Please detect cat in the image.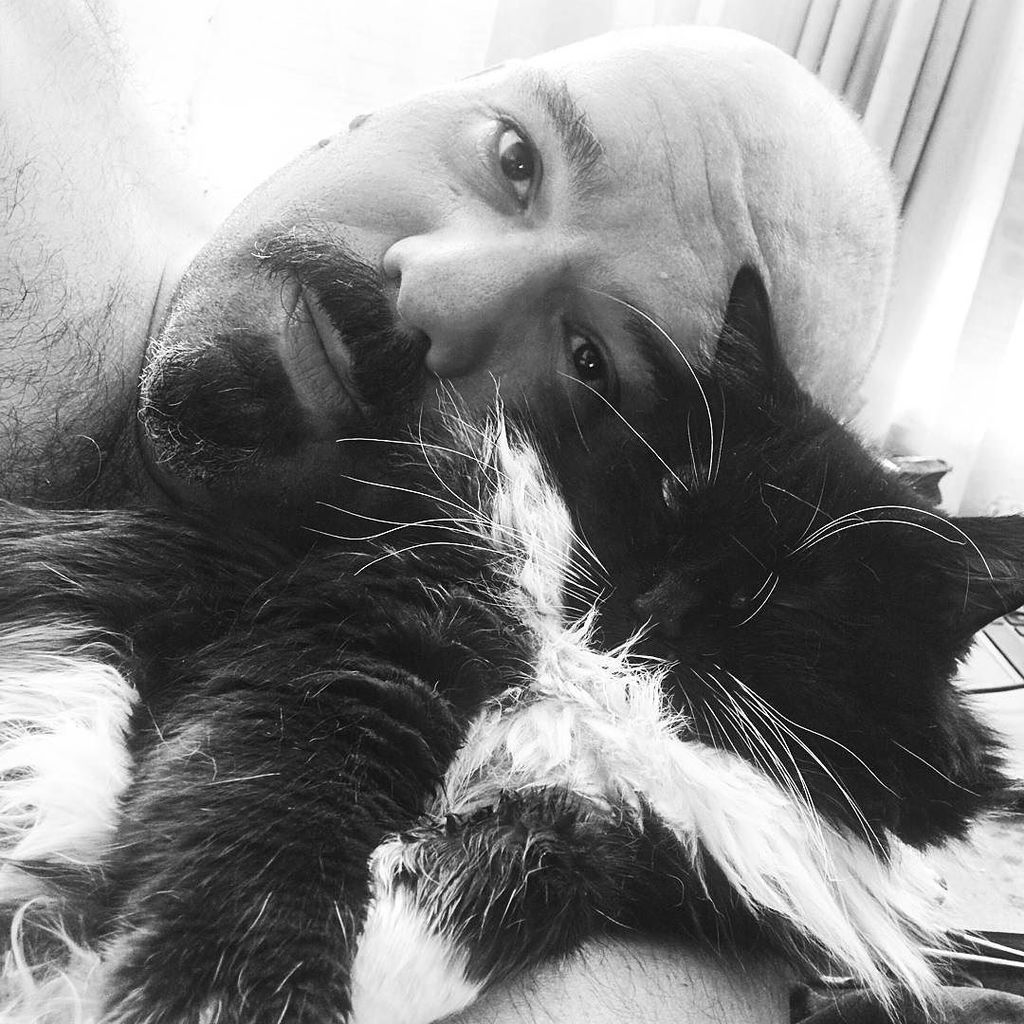
x1=0 y1=251 x2=1023 y2=1021.
